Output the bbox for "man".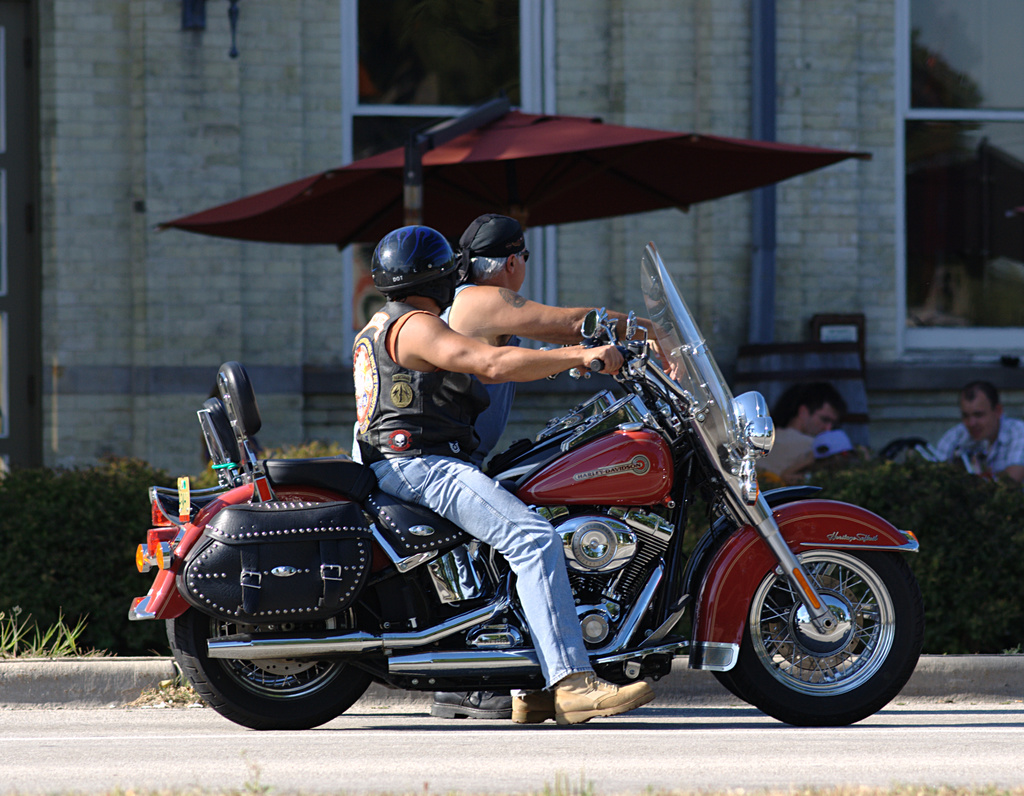
Rect(328, 215, 667, 751).
